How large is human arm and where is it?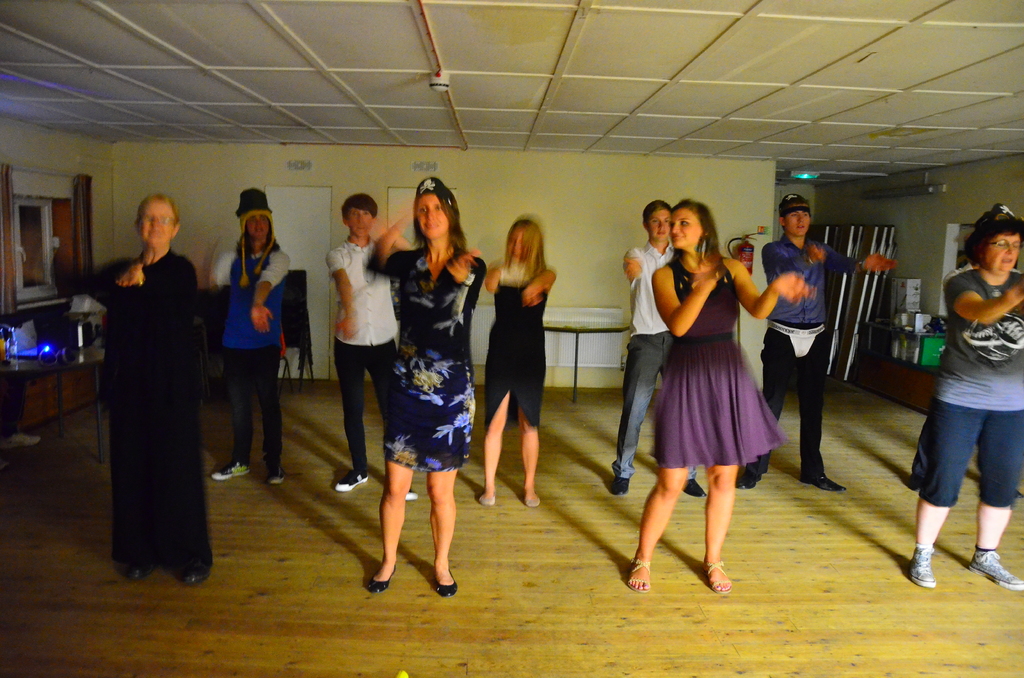
Bounding box: crop(328, 246, 357, 342).
